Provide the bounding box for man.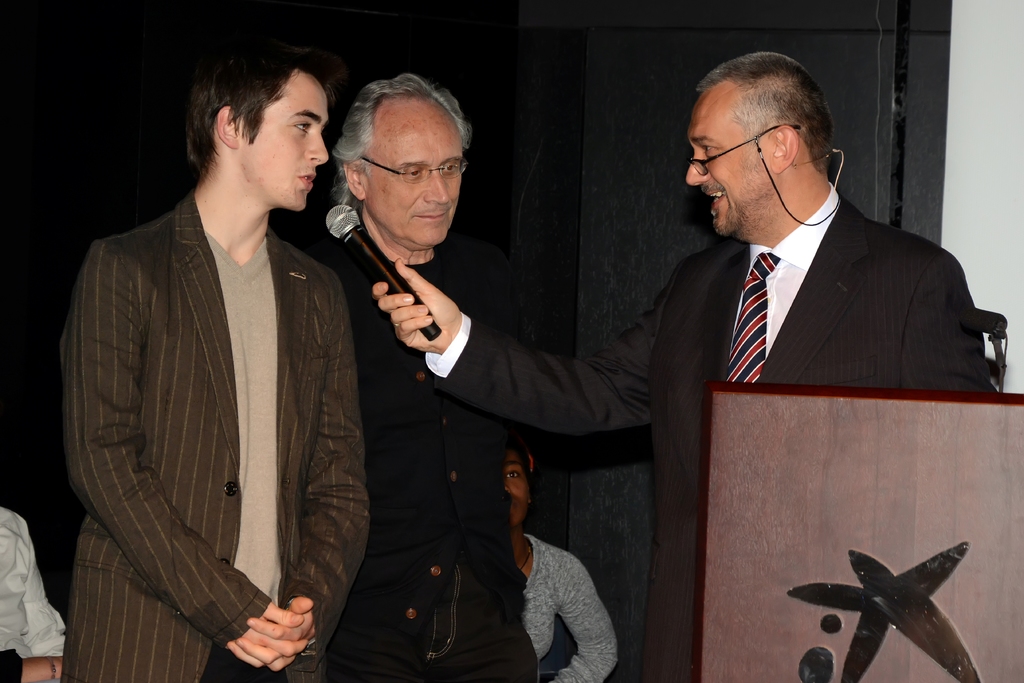
366 37 1011 682.
